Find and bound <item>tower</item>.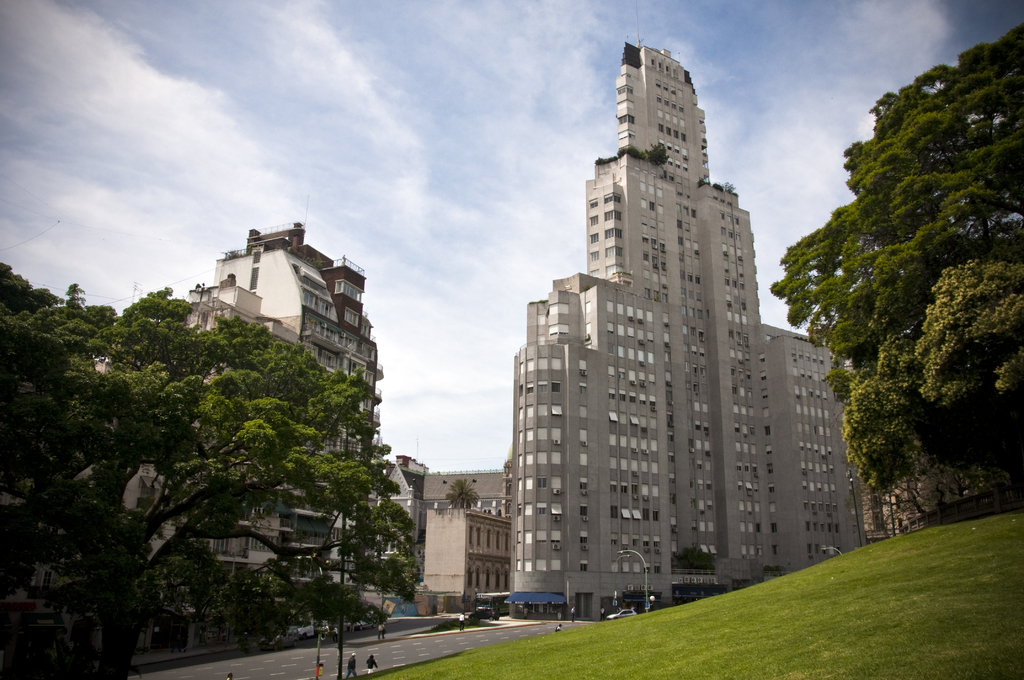
Bound: [421, 503, 505, 625].
